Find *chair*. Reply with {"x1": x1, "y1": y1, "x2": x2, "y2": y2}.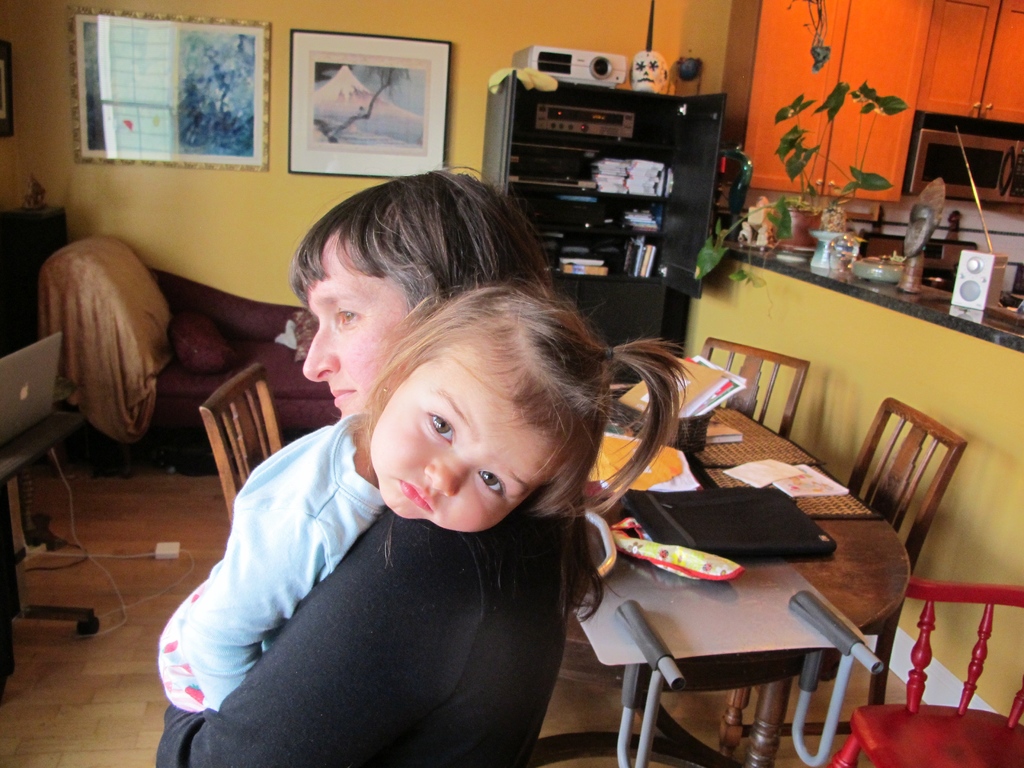
{"x1": 193, "y1": 362, "x2": 283, "y2": 527}.
